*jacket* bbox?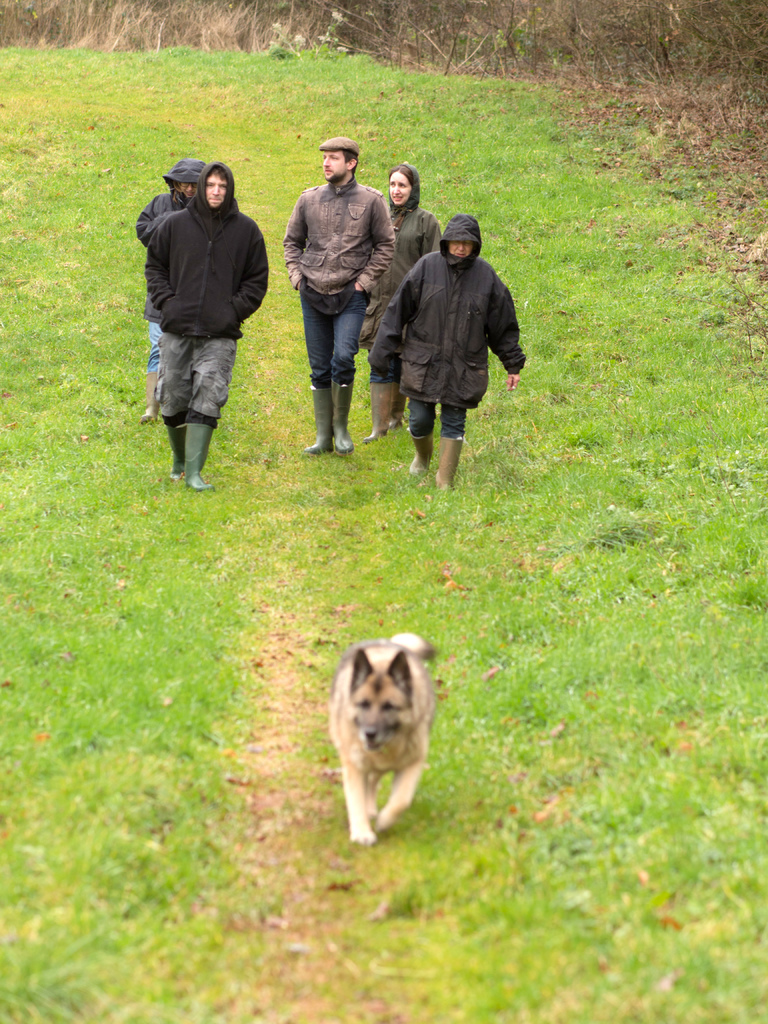
[x1=143, y1=154, x2=271, y2=360]
